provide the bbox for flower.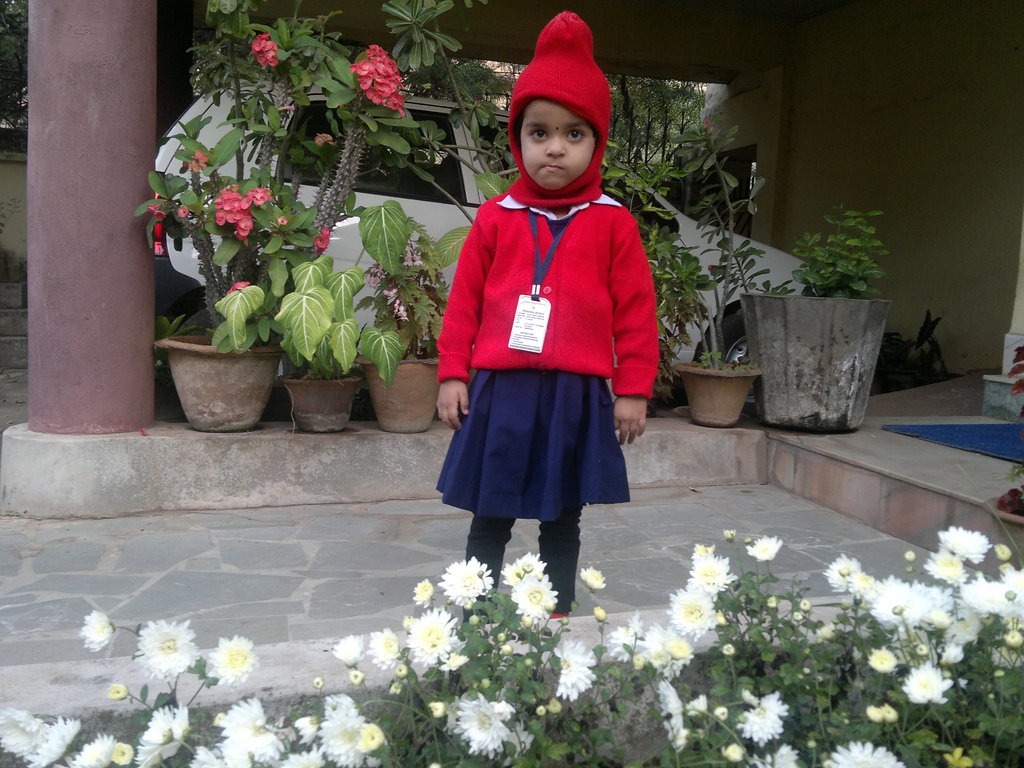
[x1=202, y1=632, x2=260, y2=688].
